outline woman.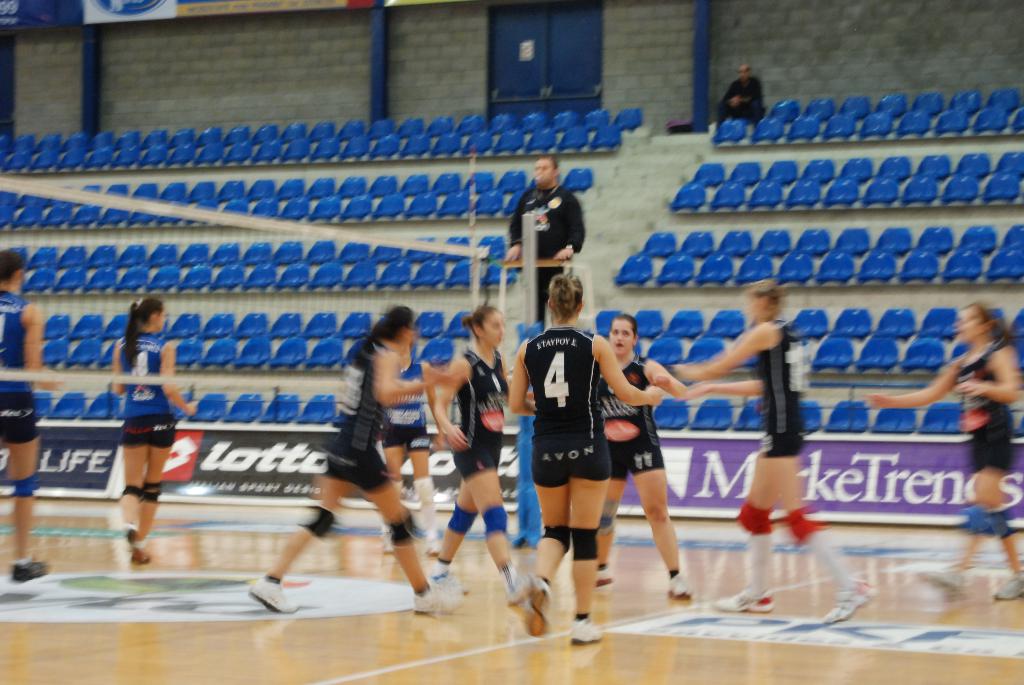
Outline: [518,264,663,646].
